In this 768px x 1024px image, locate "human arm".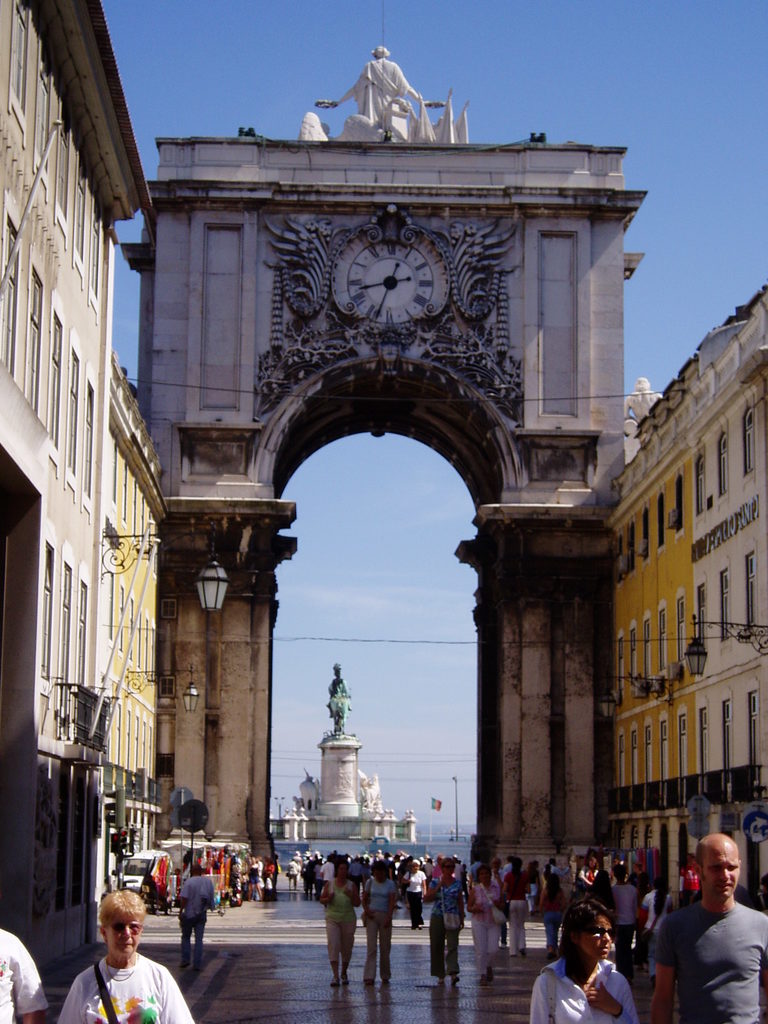
Bounding box: locate(9, 940, 52, 1023).
